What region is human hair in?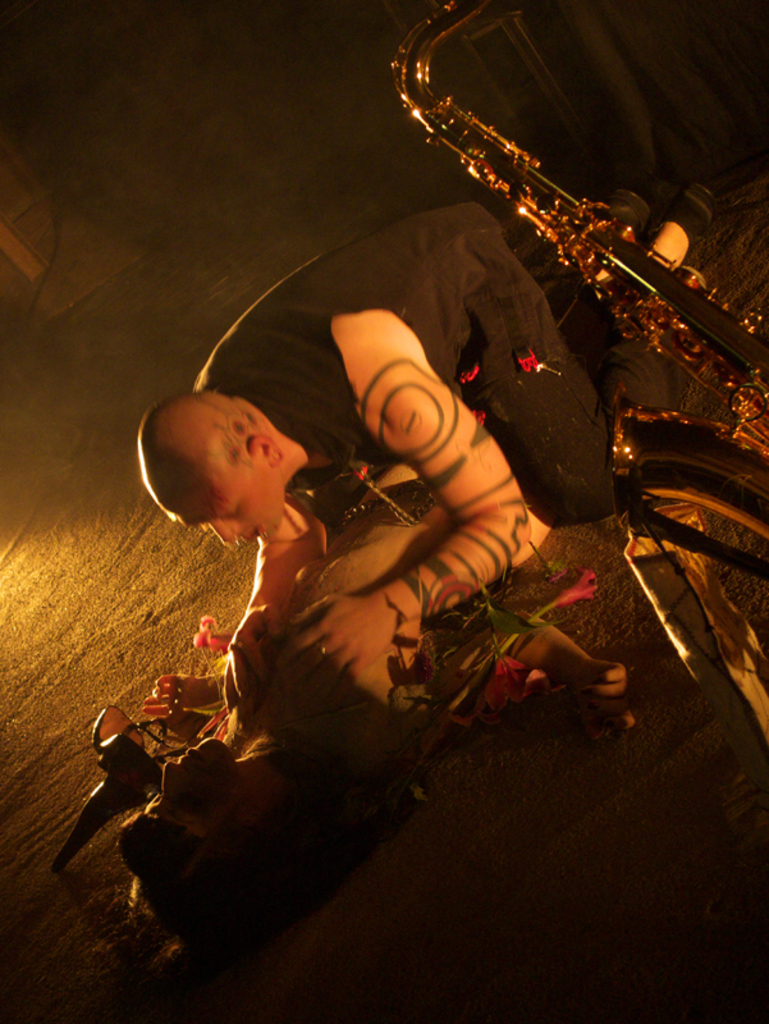
<bbox>139, 393, 244, 515</bbox>.
